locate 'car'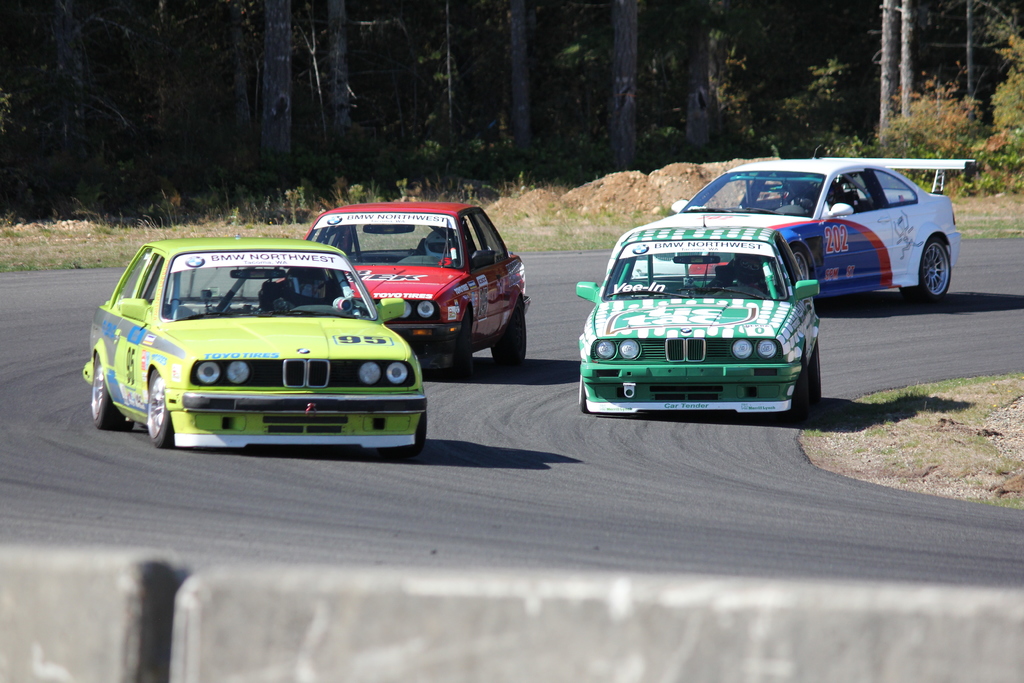
Rect(276, 203, 529, 379)
